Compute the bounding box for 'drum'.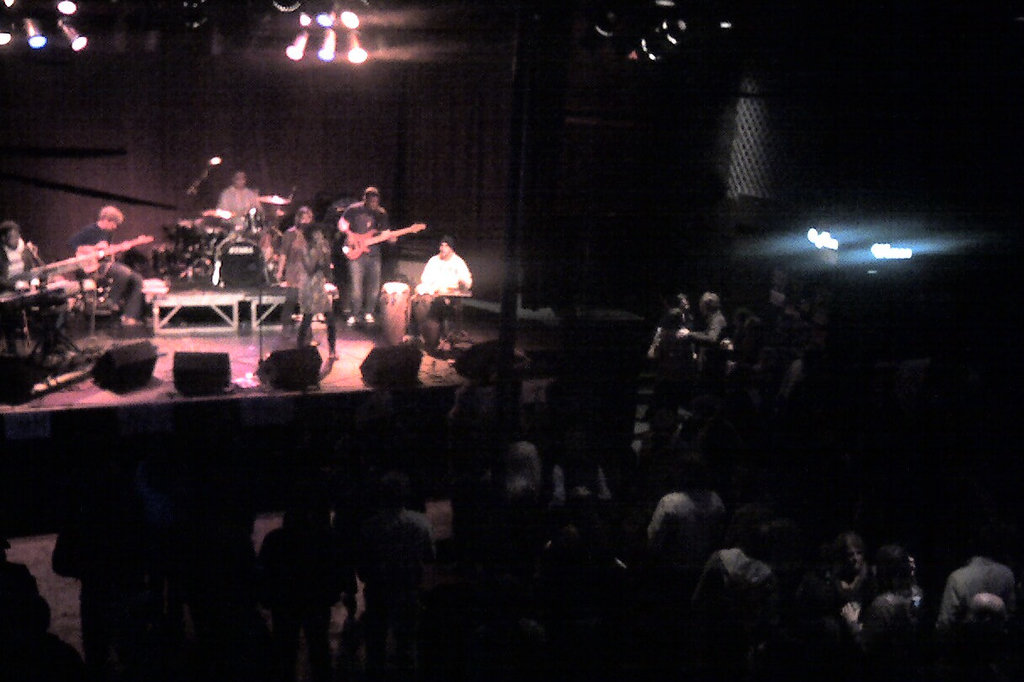
[left=237, top=206, right=268, bottom=237].
